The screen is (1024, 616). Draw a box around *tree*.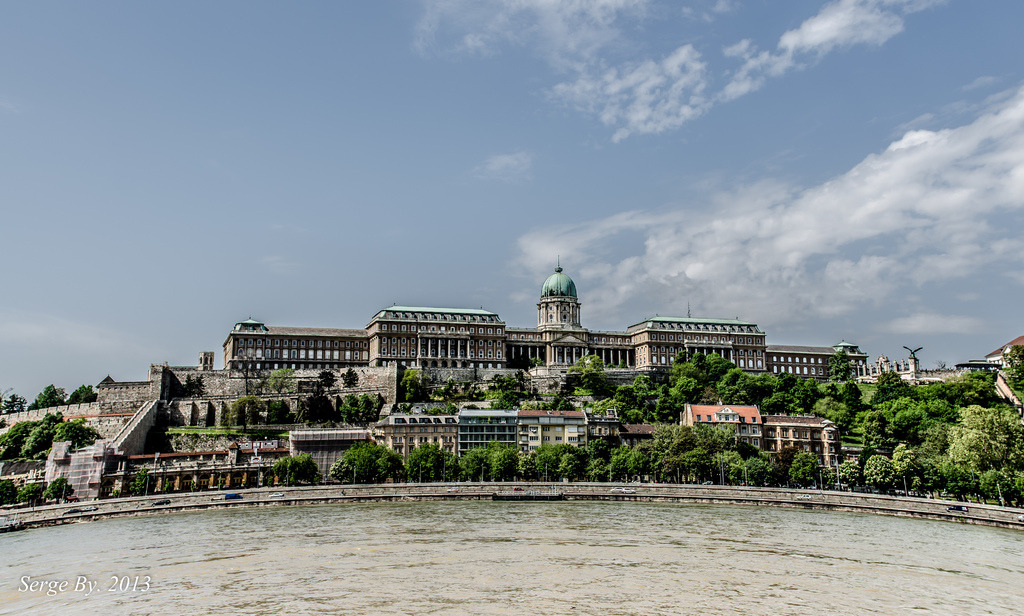
[897, 447, 925, 497].
